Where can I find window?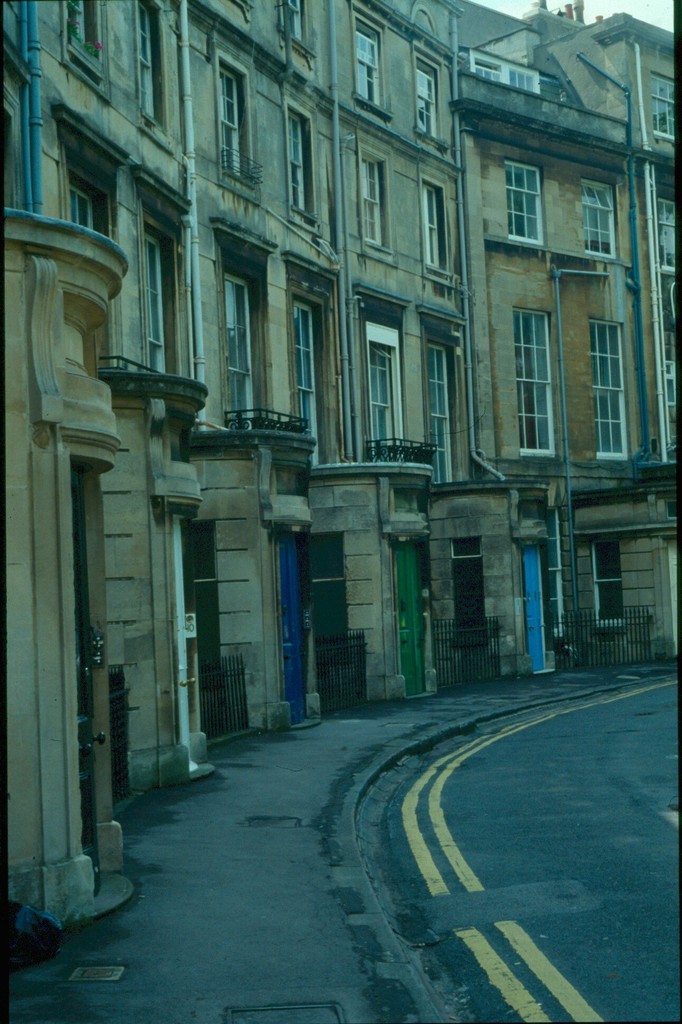
You can find it at <box>471,52,504,85</box>.
